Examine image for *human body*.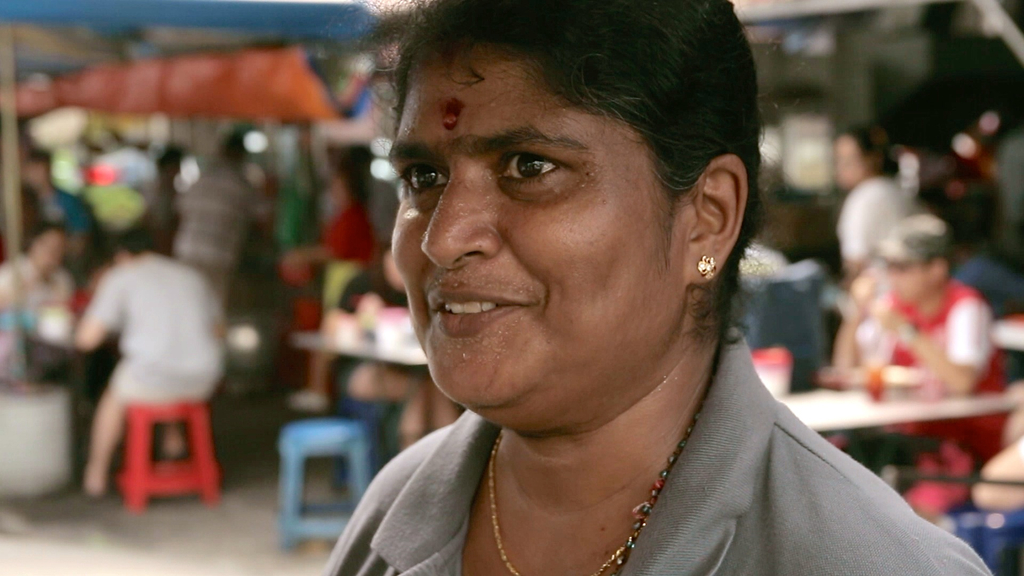
Examination result: l=244, t=25, r=970, b=575.
